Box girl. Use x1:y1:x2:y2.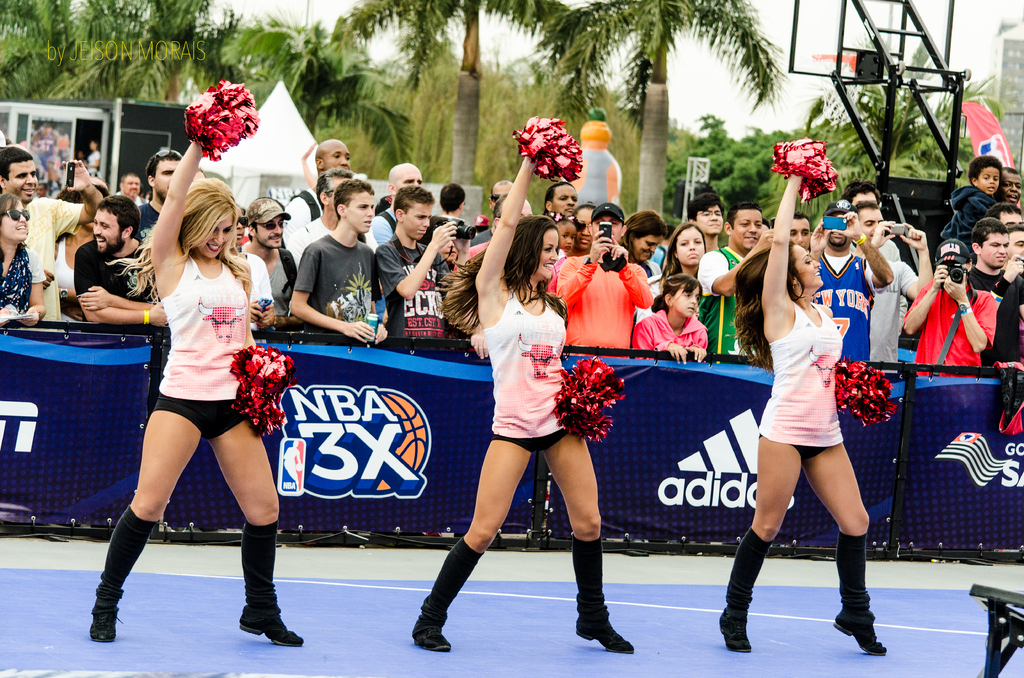
0:189:47:327.
